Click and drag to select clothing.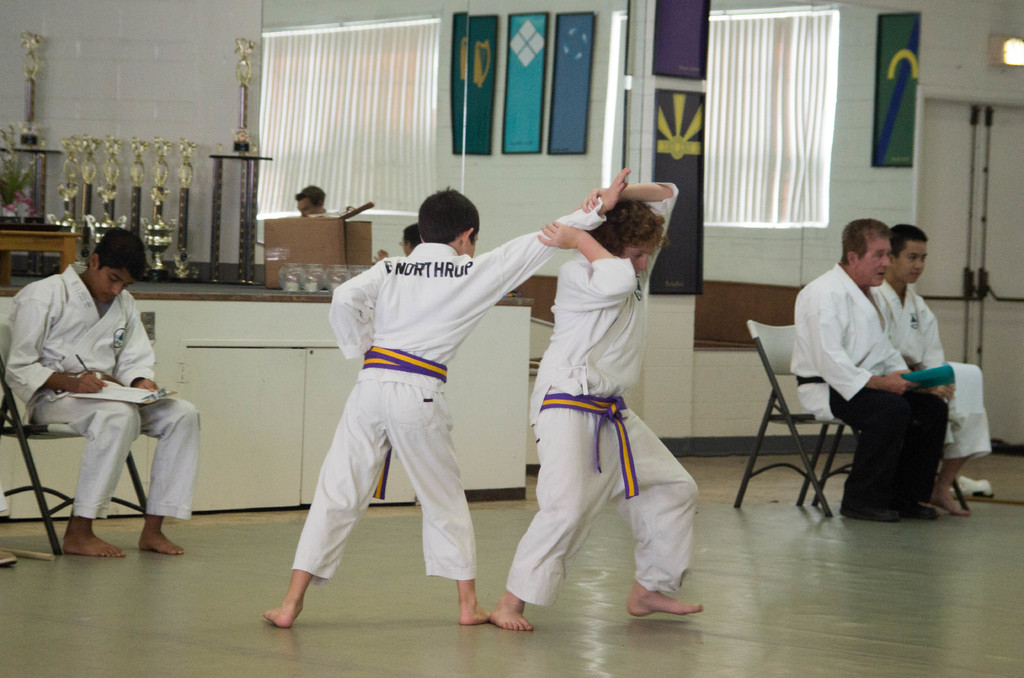
Selection: bbox=(532, 182, 676, 397).
